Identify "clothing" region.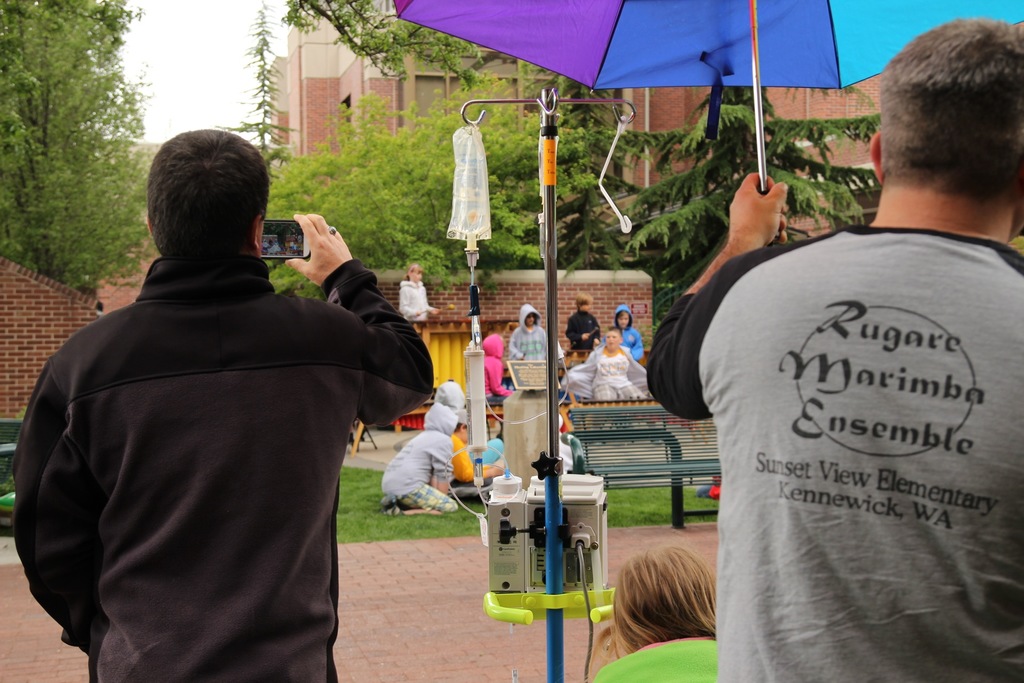
Region: [606,300,644,364].
